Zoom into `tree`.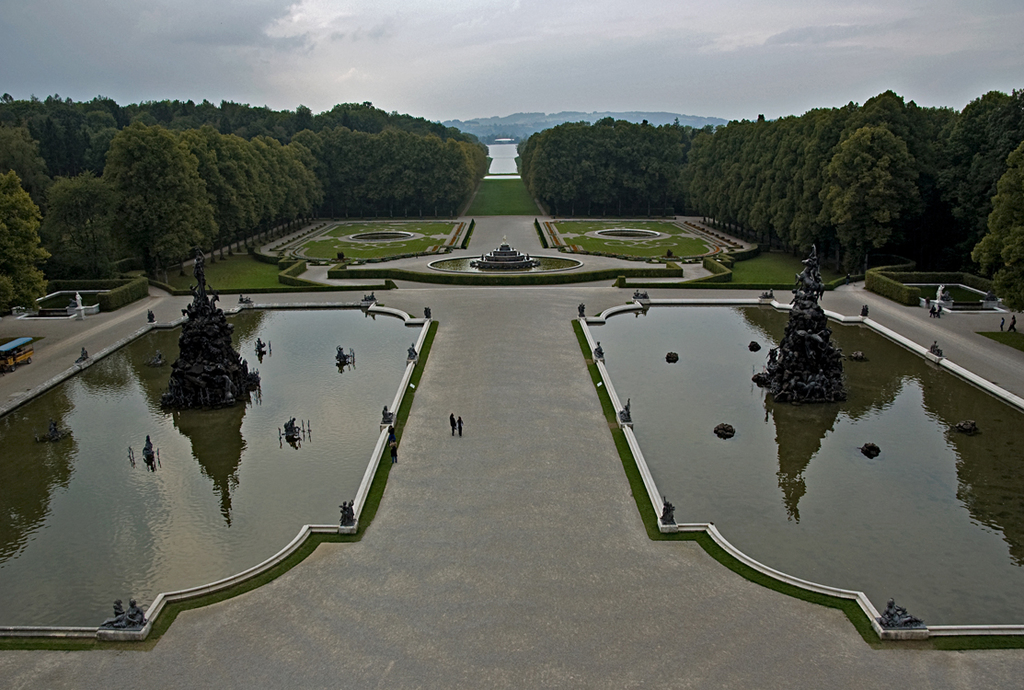
Zoom target: region(413, 124, 431, 218).
